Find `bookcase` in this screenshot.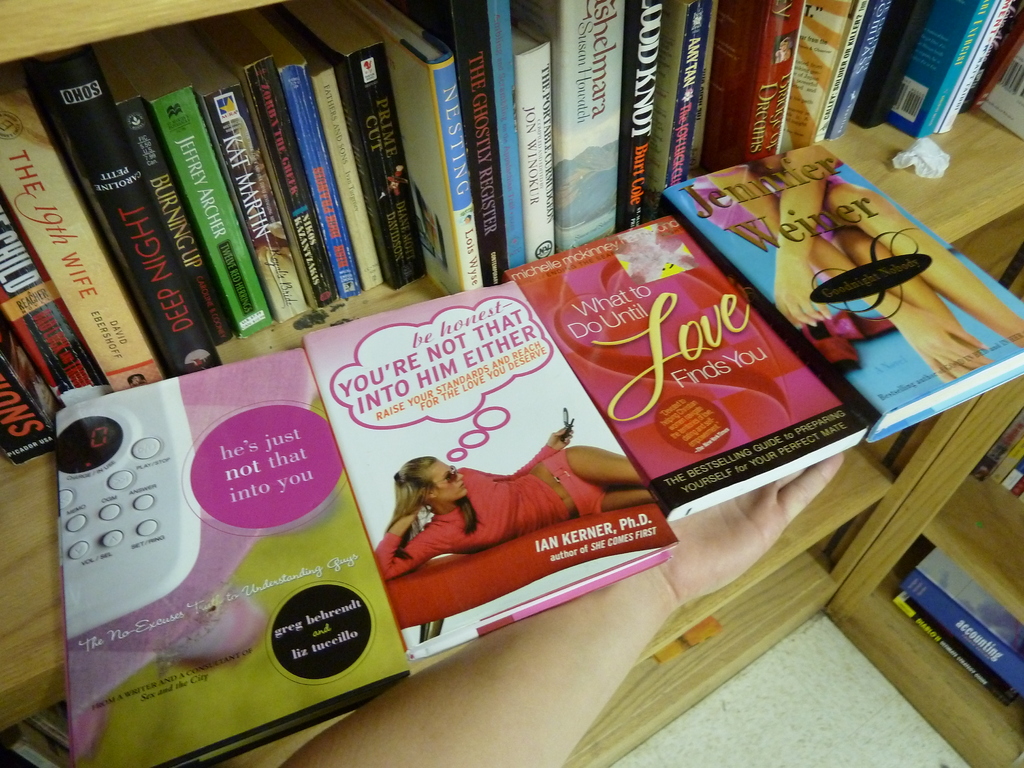
The bounding box for `bookcase` is detection(0, 0, 1023, 767).
